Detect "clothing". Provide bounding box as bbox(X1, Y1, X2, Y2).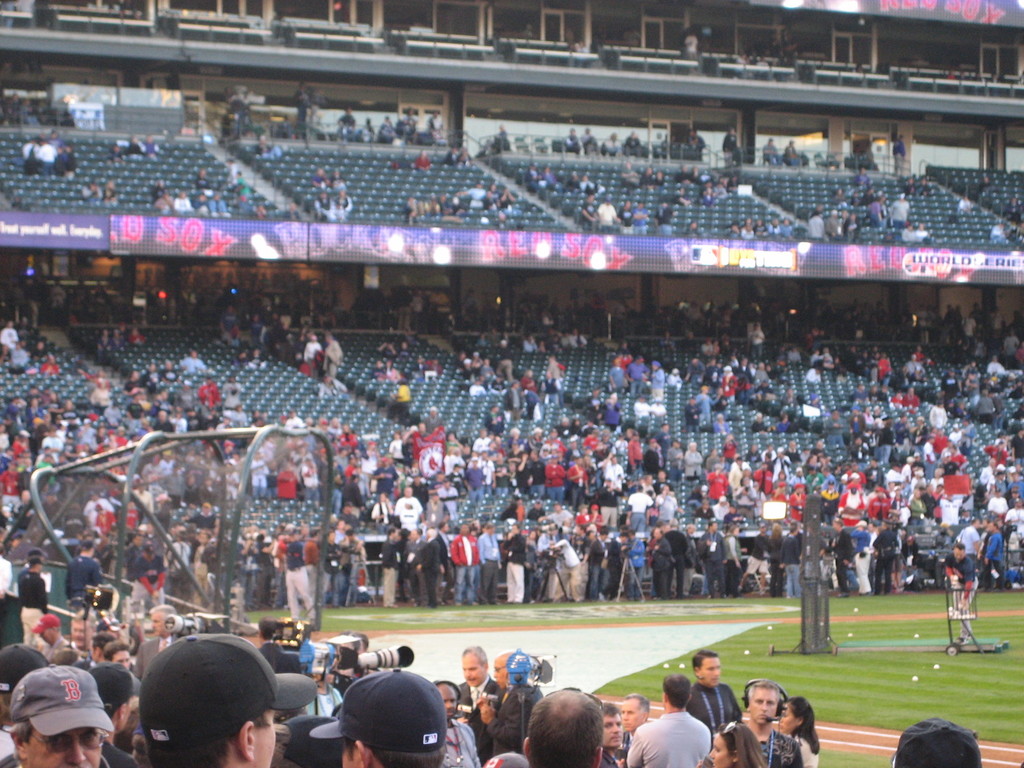
bbox(989, 499, 1010, 516).
